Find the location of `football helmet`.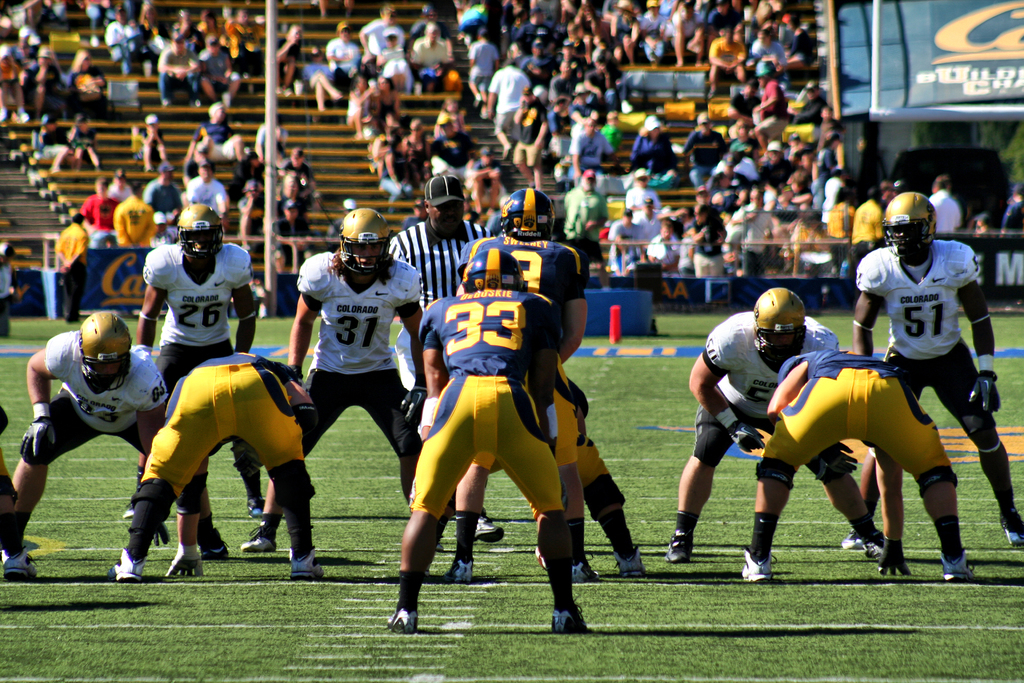
Location: l=891, t=191, r=960, b=254.
